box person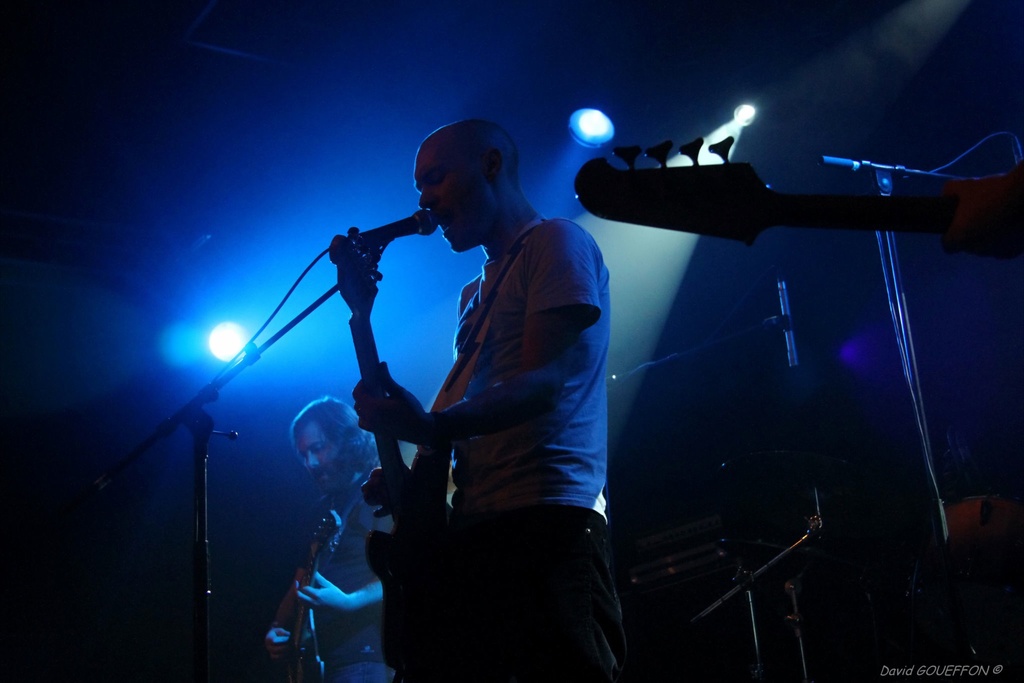
box=[262, 397, 395, 682]
